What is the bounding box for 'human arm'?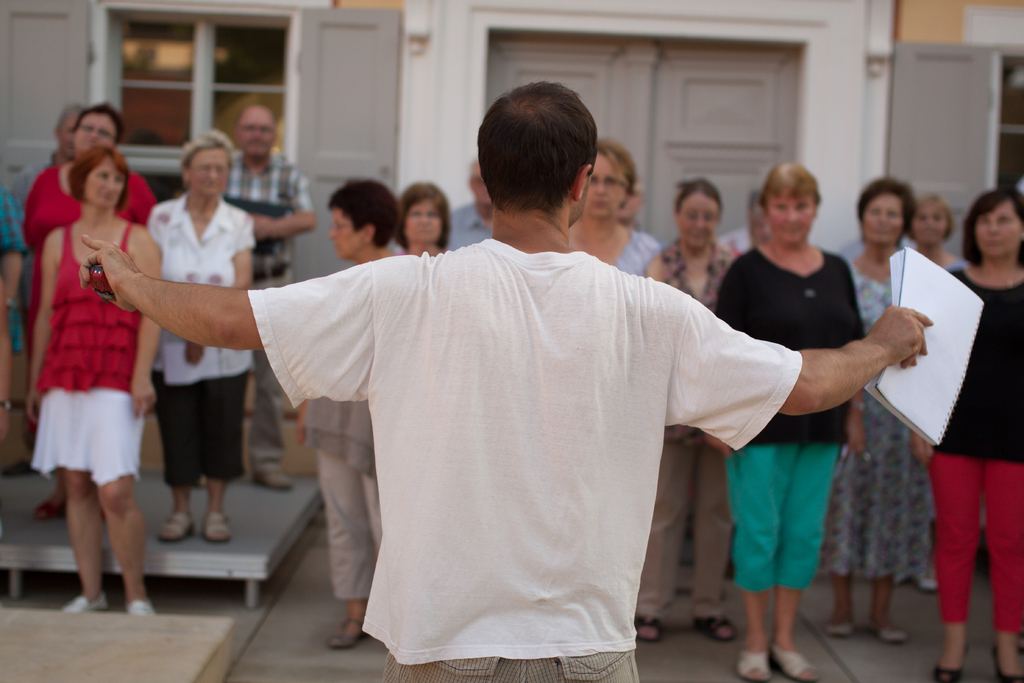
locate(840, 257, 872, 462).
